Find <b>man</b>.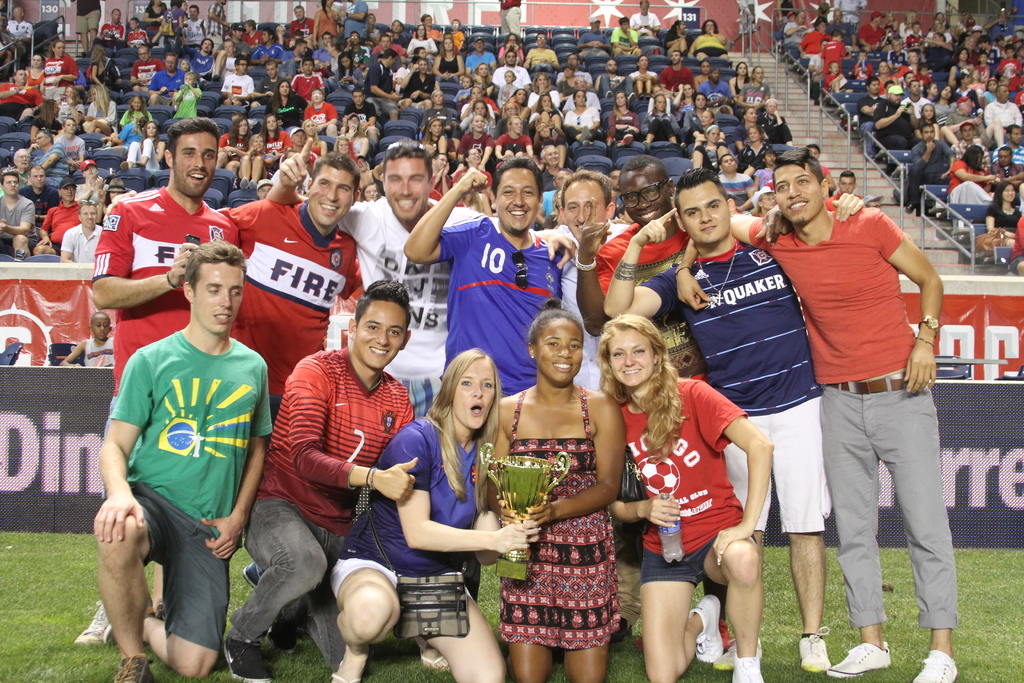
(33, 174, 79, 255).
